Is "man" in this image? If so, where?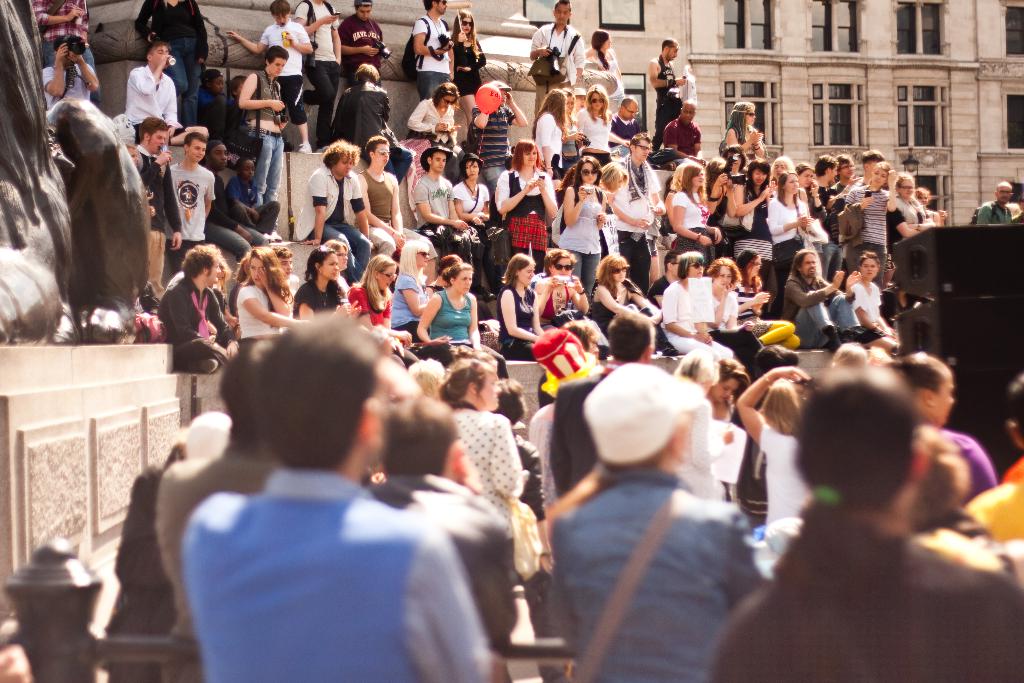
Yes, at rect(660, 103, 710, 181).
